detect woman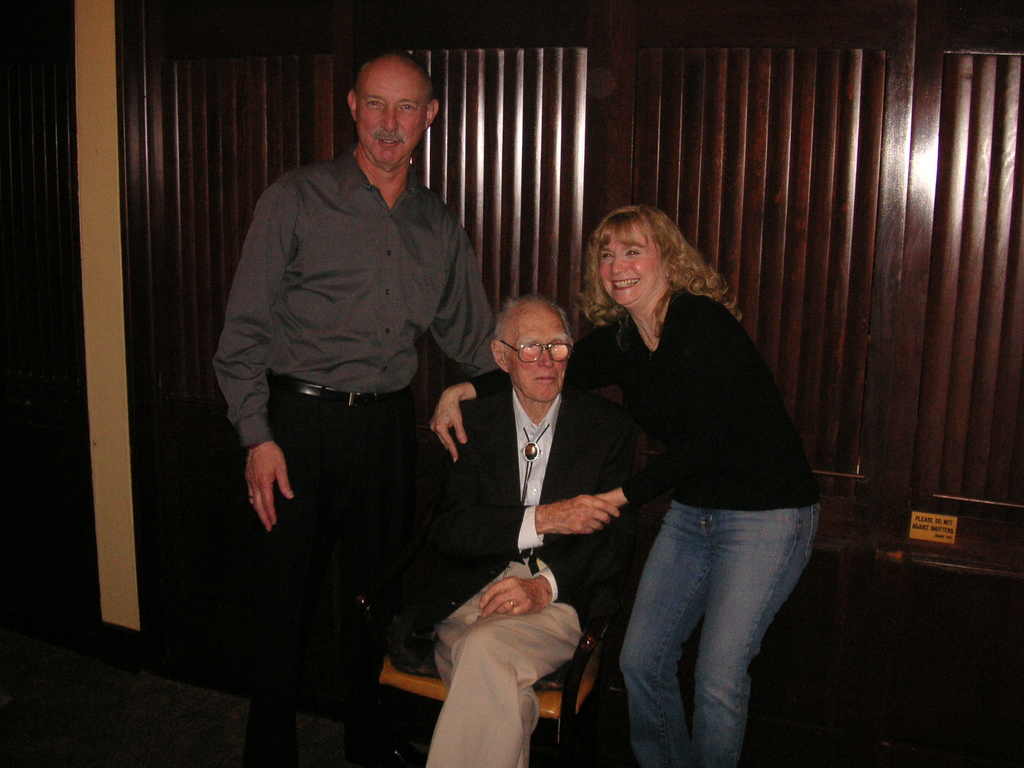
(x1=562, y1=182, x2=824, y2=765)
